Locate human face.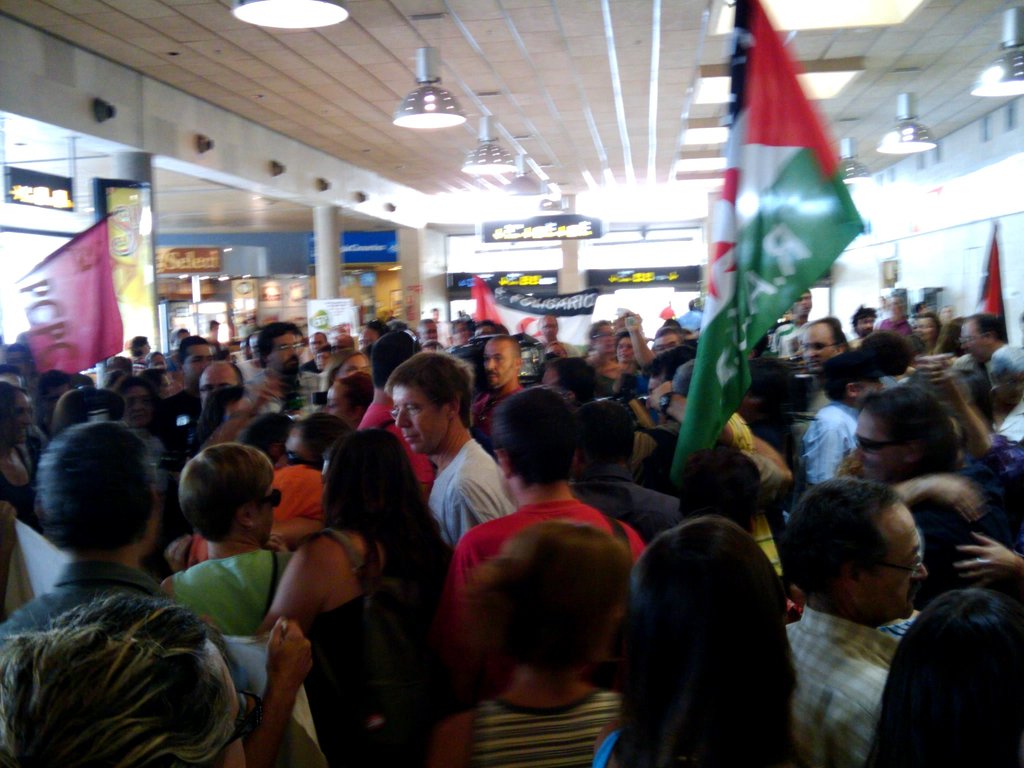
Bounding box: 801 328 831 373.
